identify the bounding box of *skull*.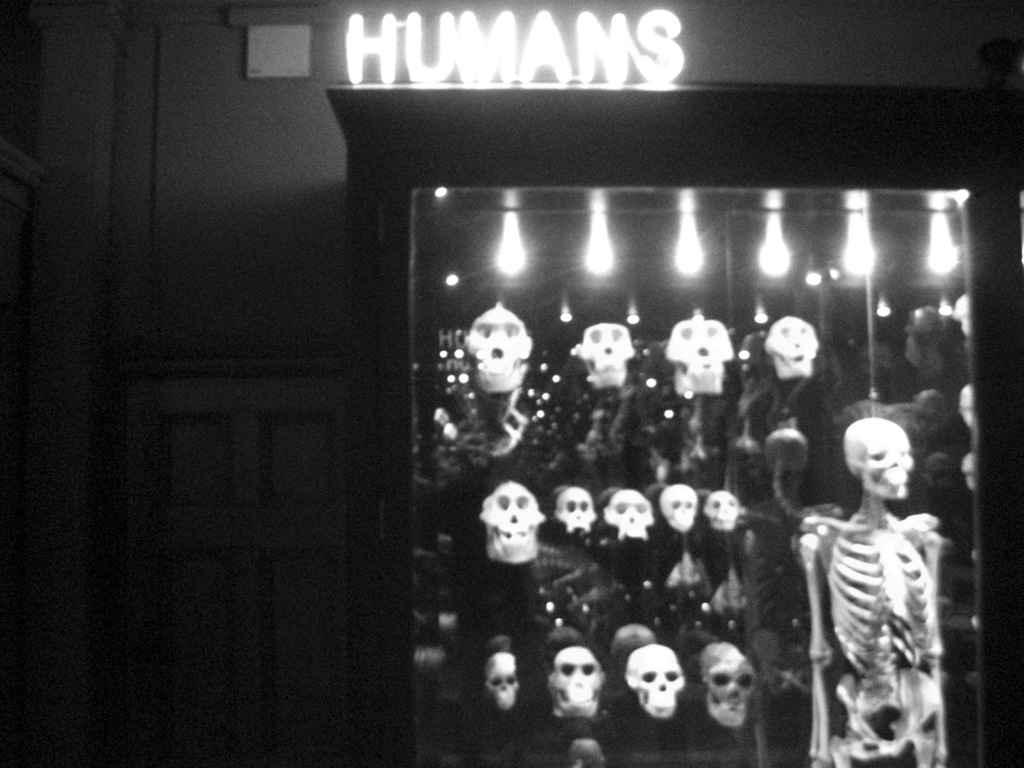
[708,492,740,534].
